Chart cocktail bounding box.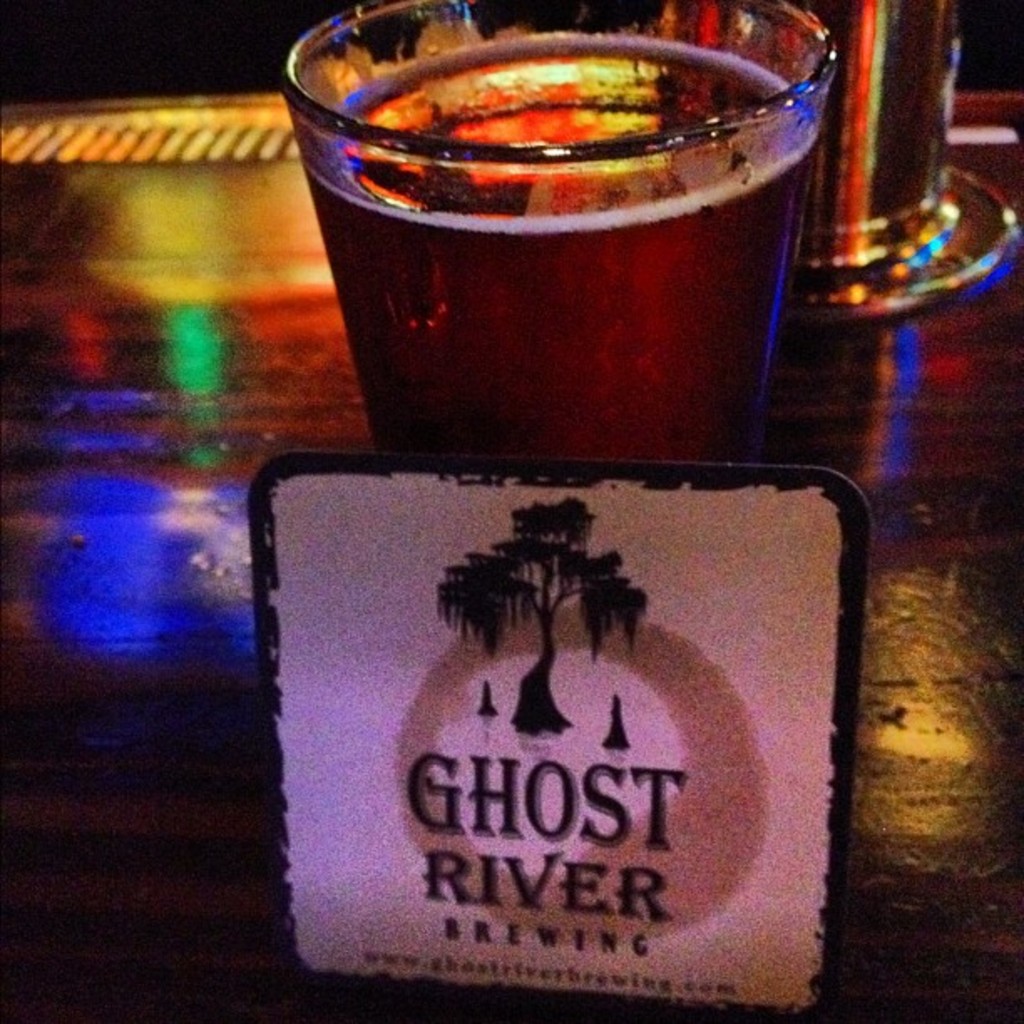
Charted: x1=281, y1=0, x2=837, y2=467.
